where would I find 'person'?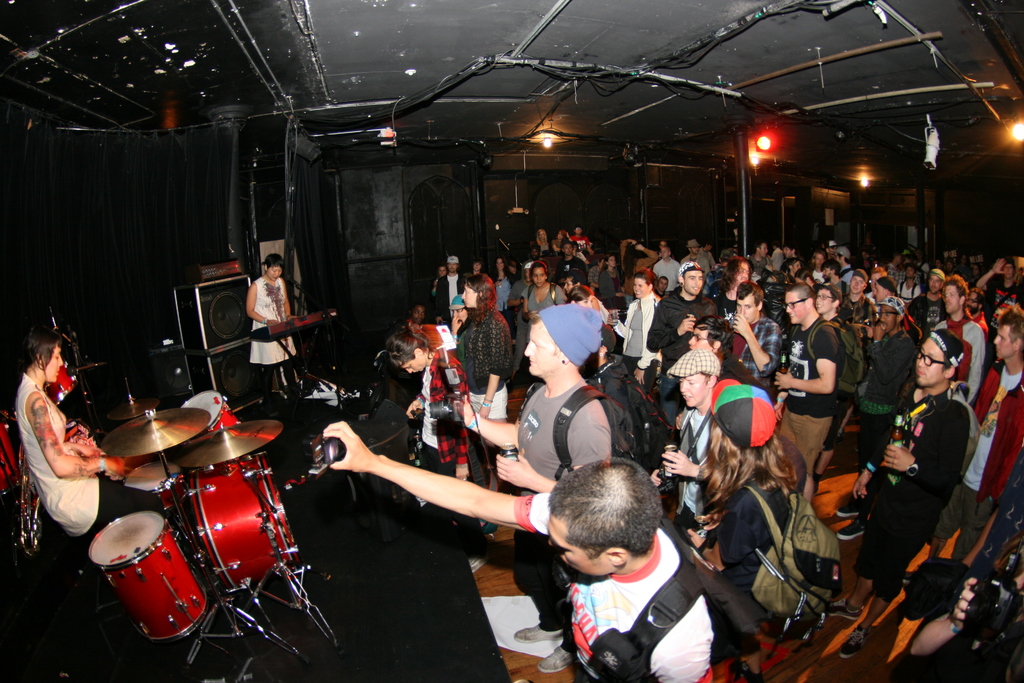
At locate(767, 241, 788, 275).
